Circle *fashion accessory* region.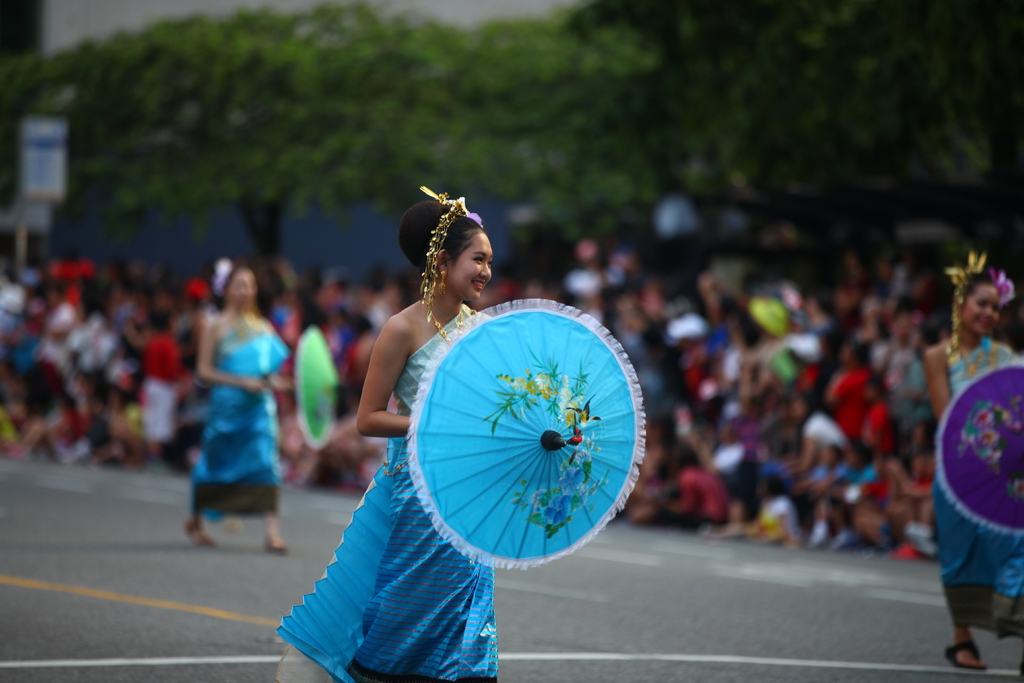
Region: (left=433, top=264, right=450, bottom=295).
